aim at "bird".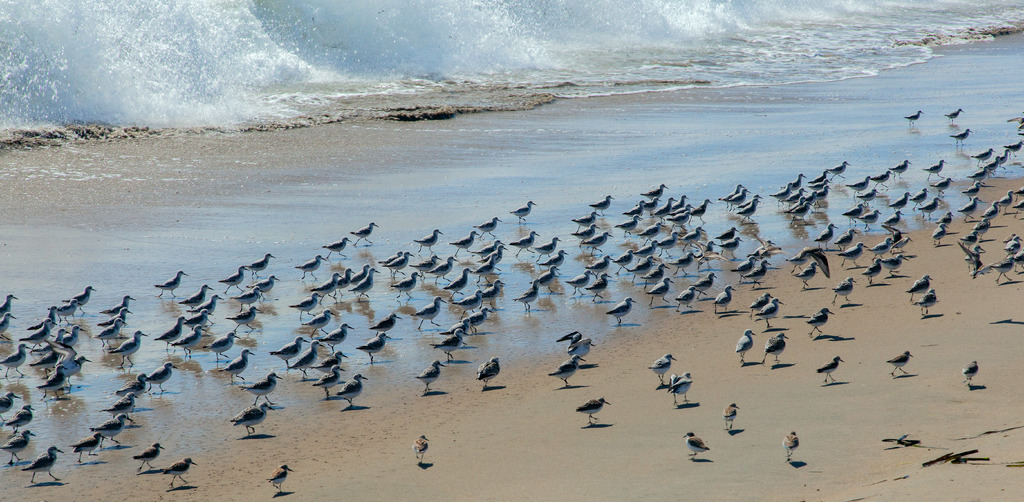
Aimed at box=[731, 191, 748, 209].
